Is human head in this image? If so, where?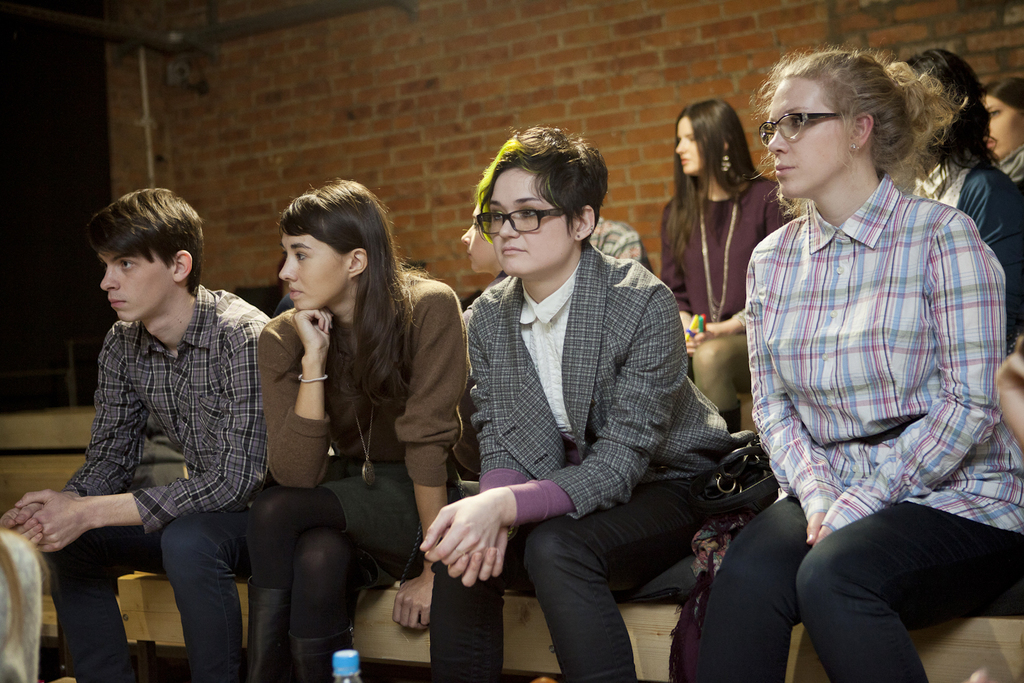
Yes, at 979/72/1023/160.
